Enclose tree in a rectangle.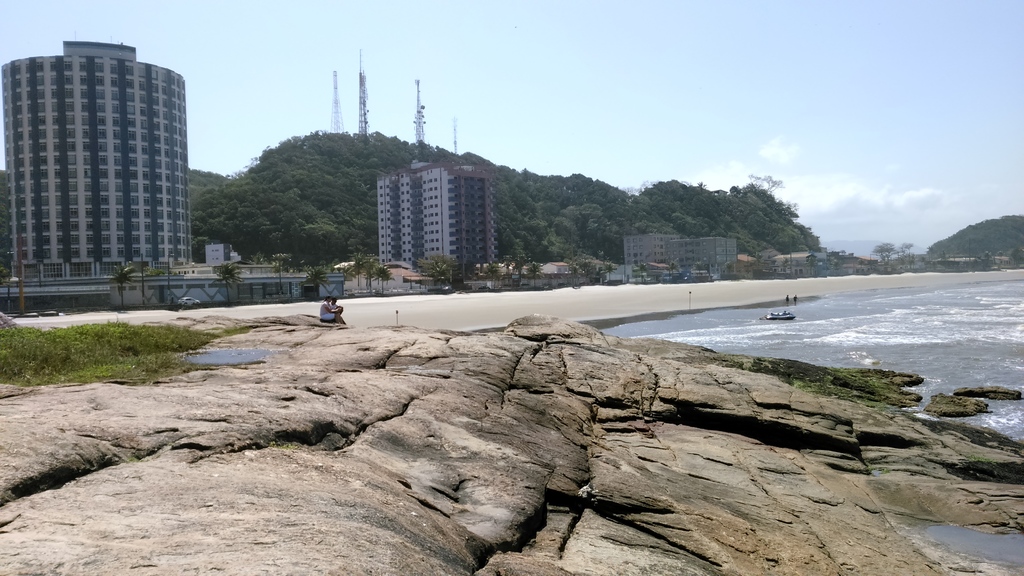
bbox(108, 259, 136, 312).
